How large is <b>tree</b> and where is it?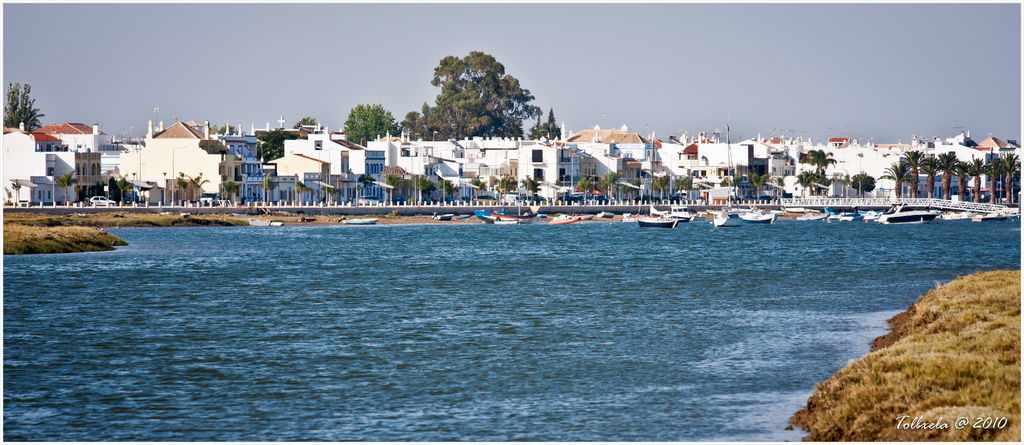
Bounding box: [left=341, top=109, right=414, bottom=143].
